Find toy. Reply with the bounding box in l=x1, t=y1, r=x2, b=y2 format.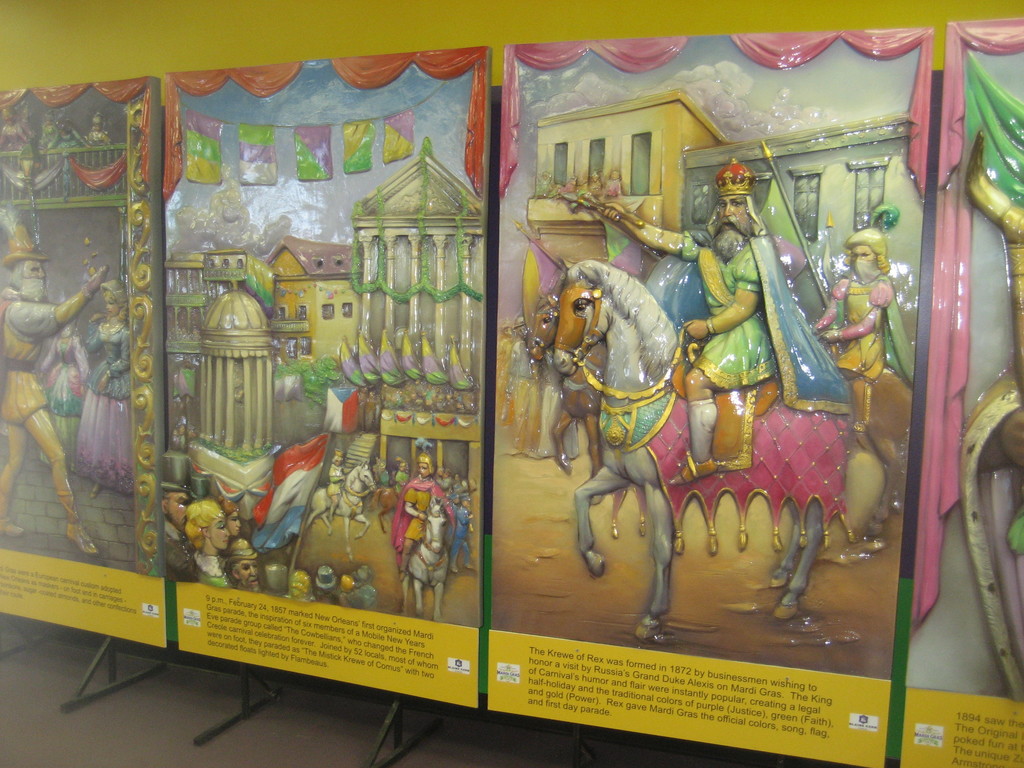
l=373, t=437, r=476, b=622.
